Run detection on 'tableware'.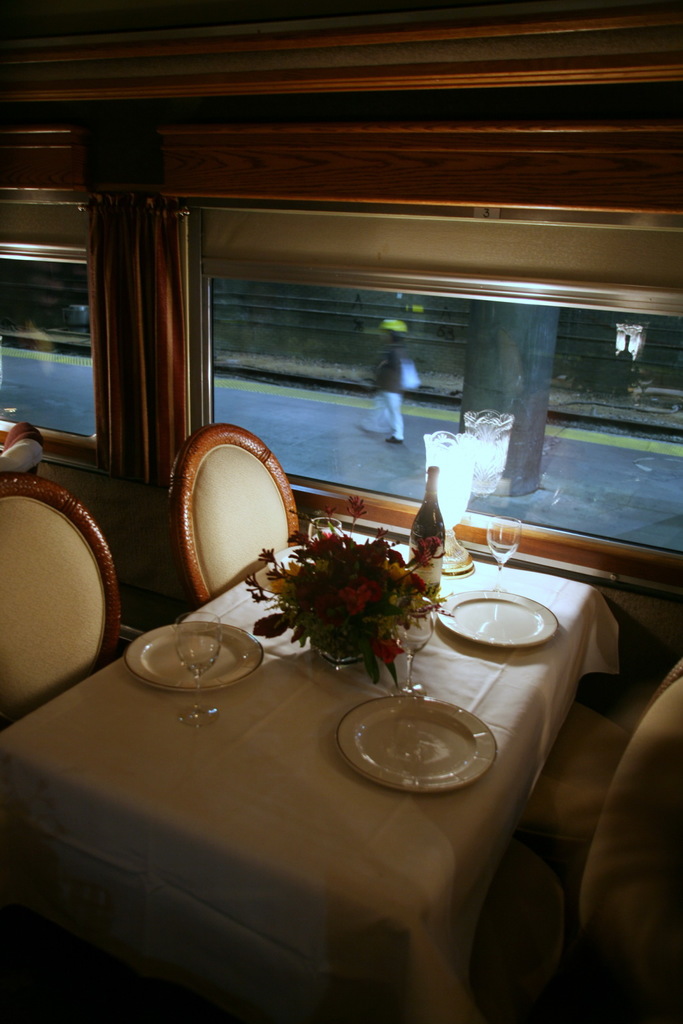
Result: (x1=485, y1=509, x2=531, y2=589).
